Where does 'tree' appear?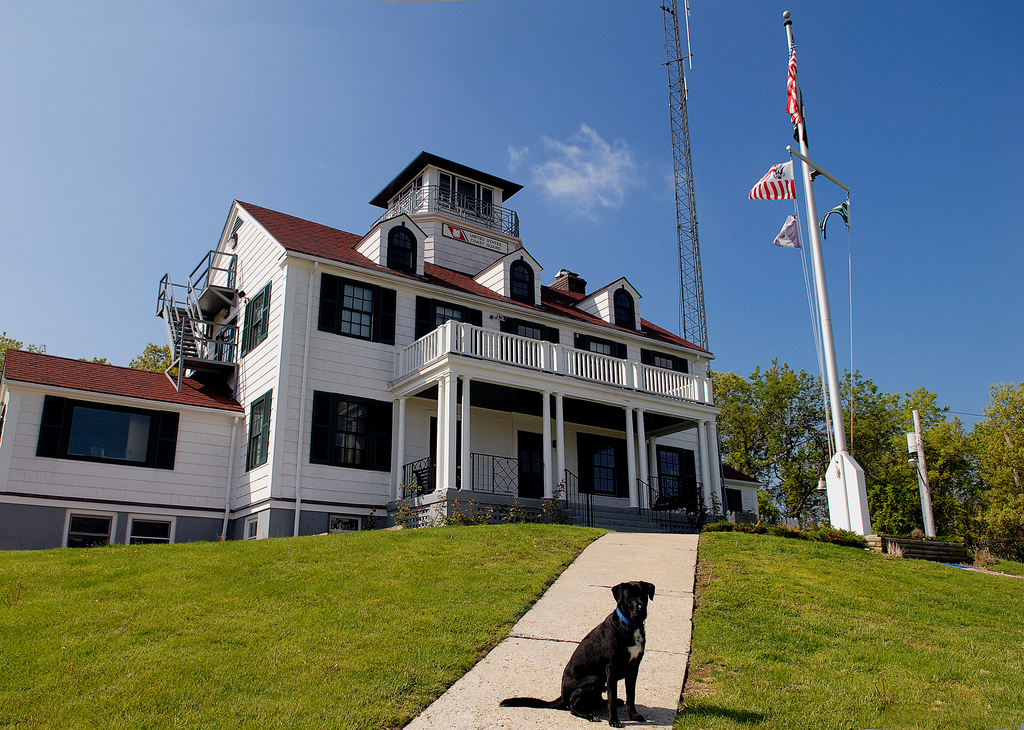
Appears at BBox(125, 338, 184, 380).
